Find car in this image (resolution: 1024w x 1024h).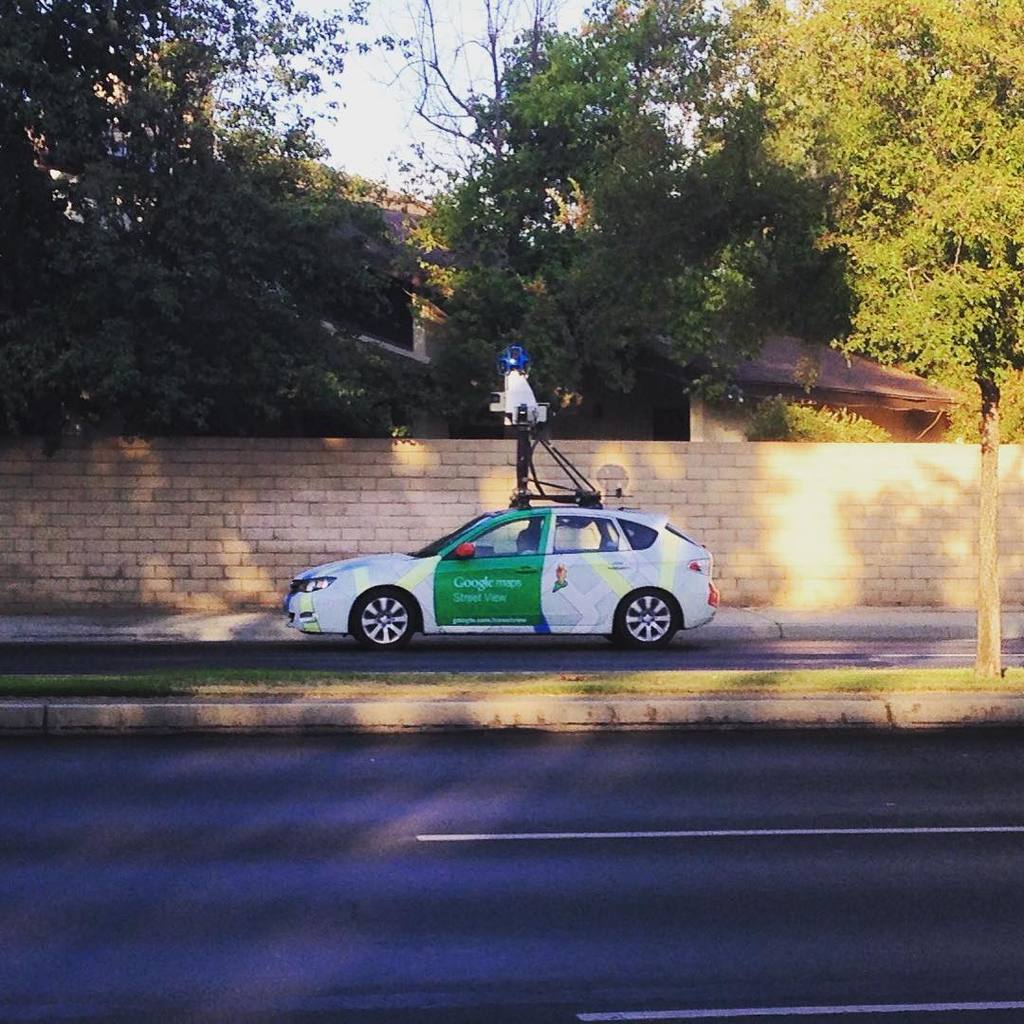
277/500/728/650.
